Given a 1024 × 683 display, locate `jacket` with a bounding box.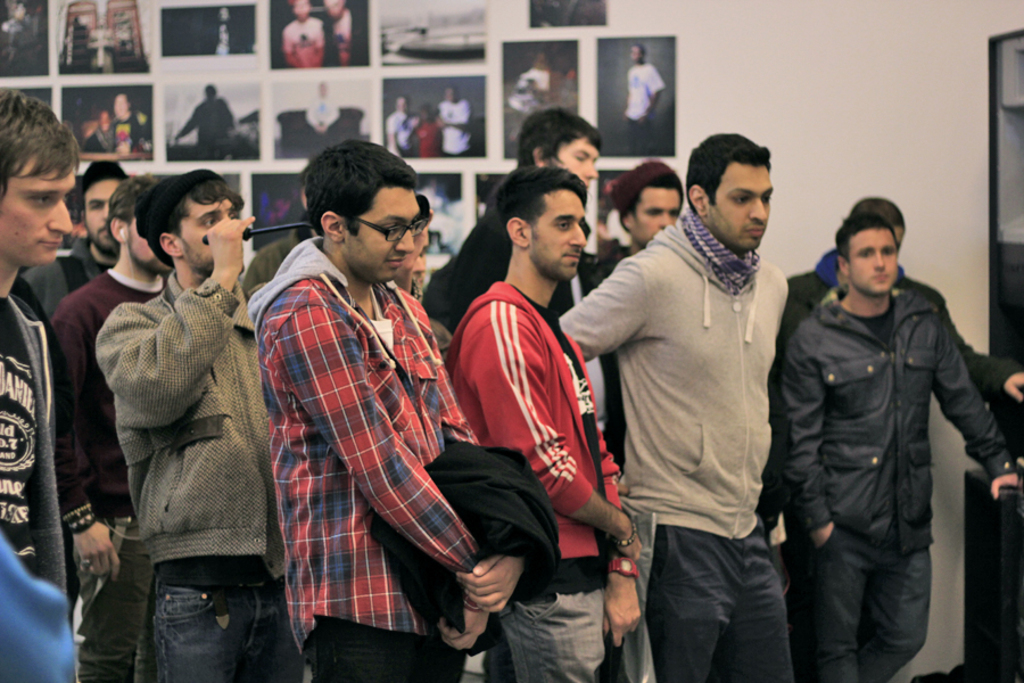
Located: {"left": 783, "top": 287, "right": 1015, "bottom": 560}.
